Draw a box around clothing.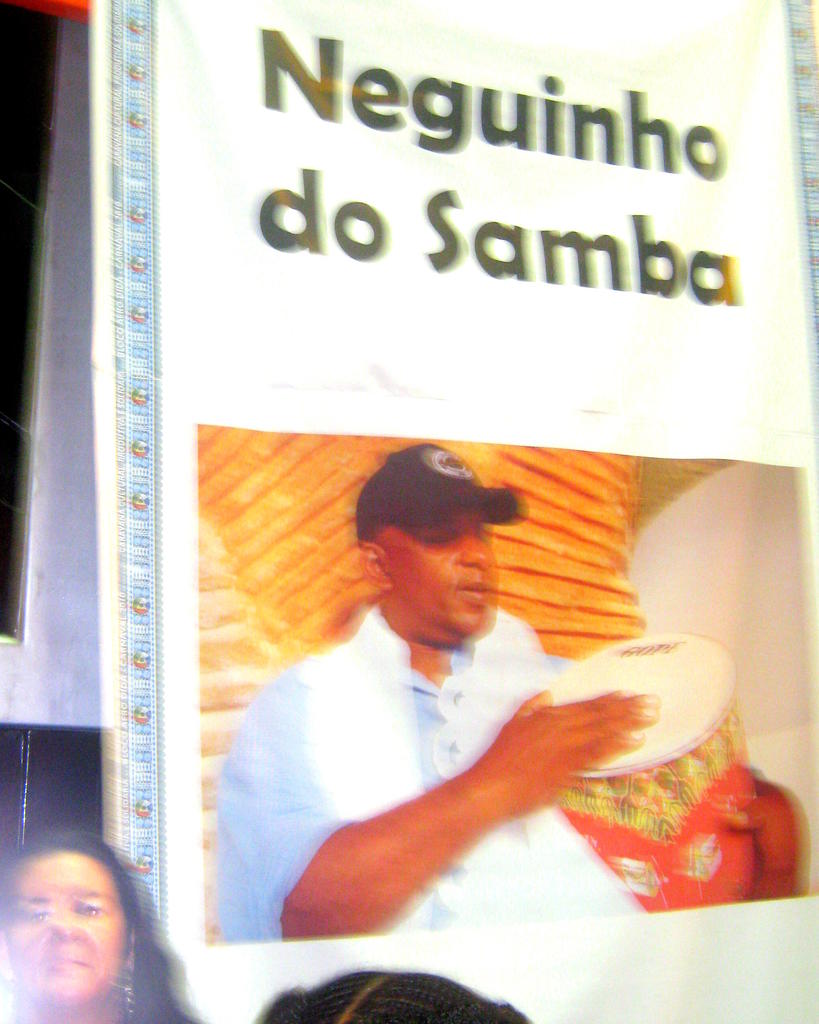
205:496:726:918.
